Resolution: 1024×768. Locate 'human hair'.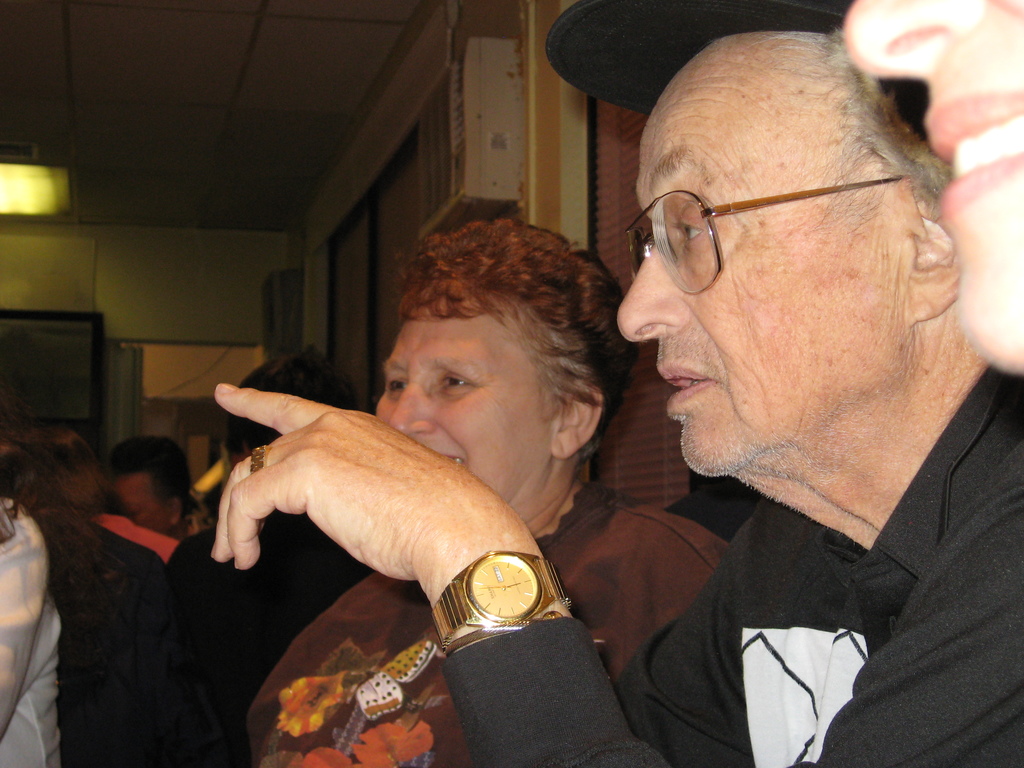
l=0, t=415, r=95, b=516.
